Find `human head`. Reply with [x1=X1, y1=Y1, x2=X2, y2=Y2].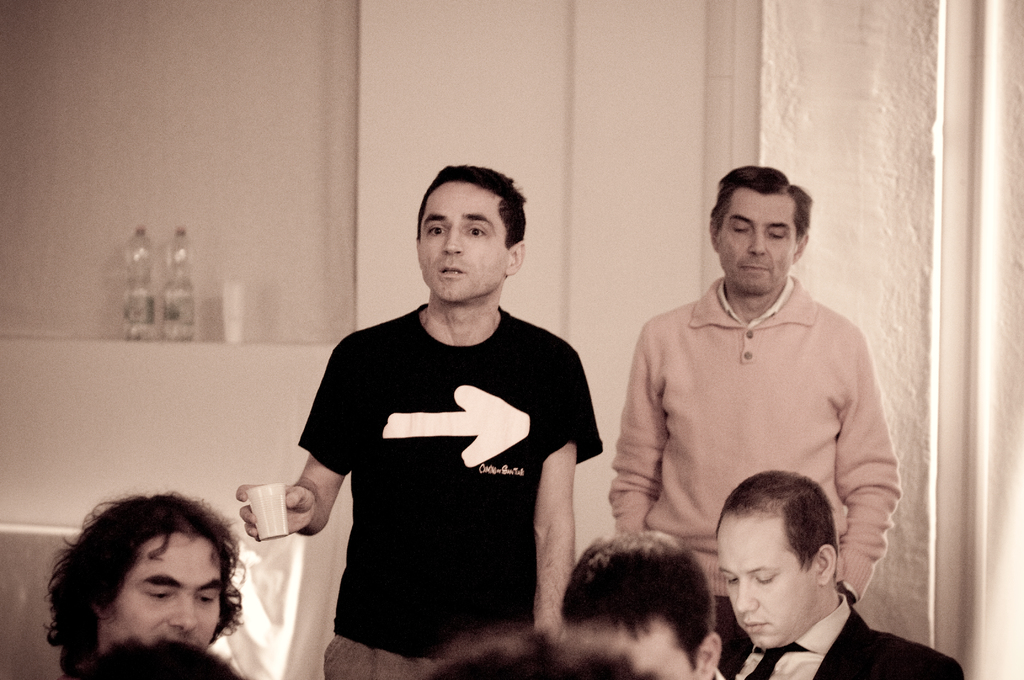
[x1=706, y1=161, x2=815, y2=300].
